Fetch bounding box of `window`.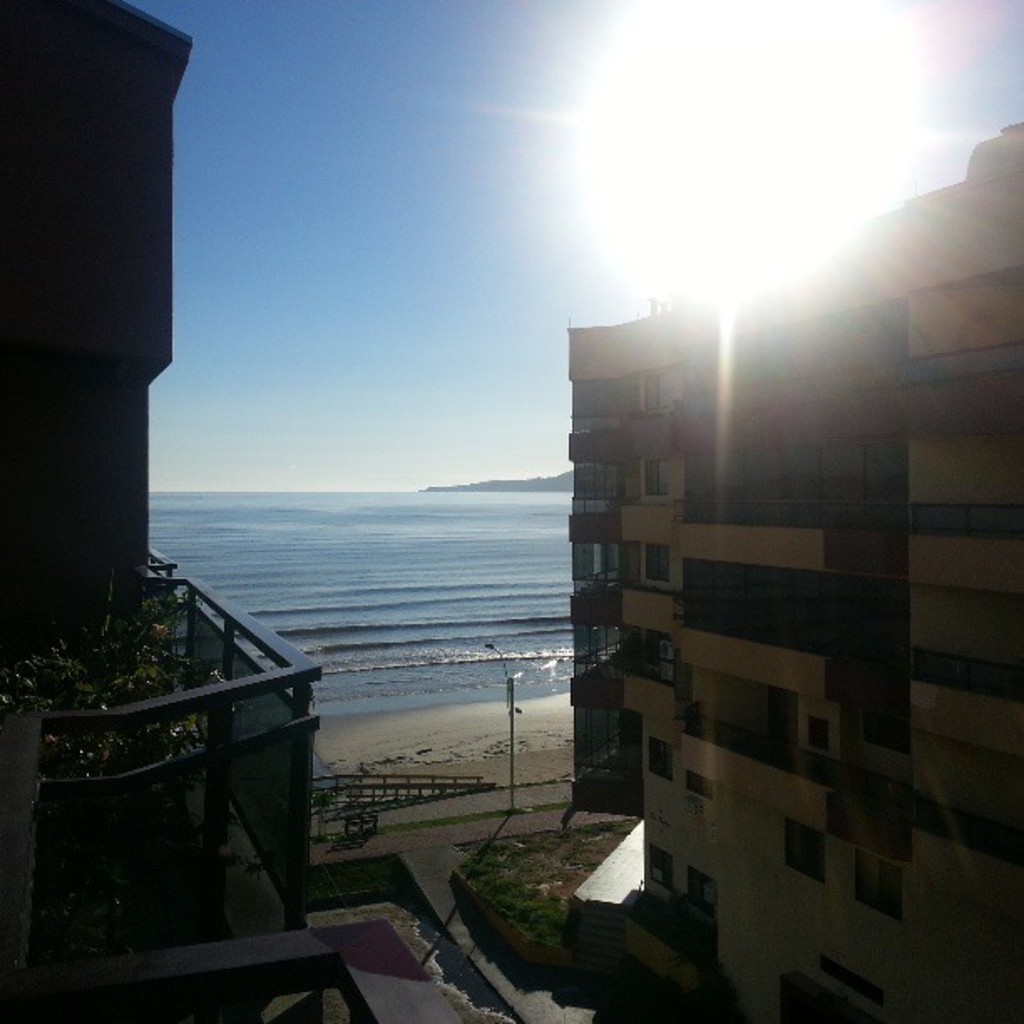
Bbox: region(683, 860, 718, 919).
